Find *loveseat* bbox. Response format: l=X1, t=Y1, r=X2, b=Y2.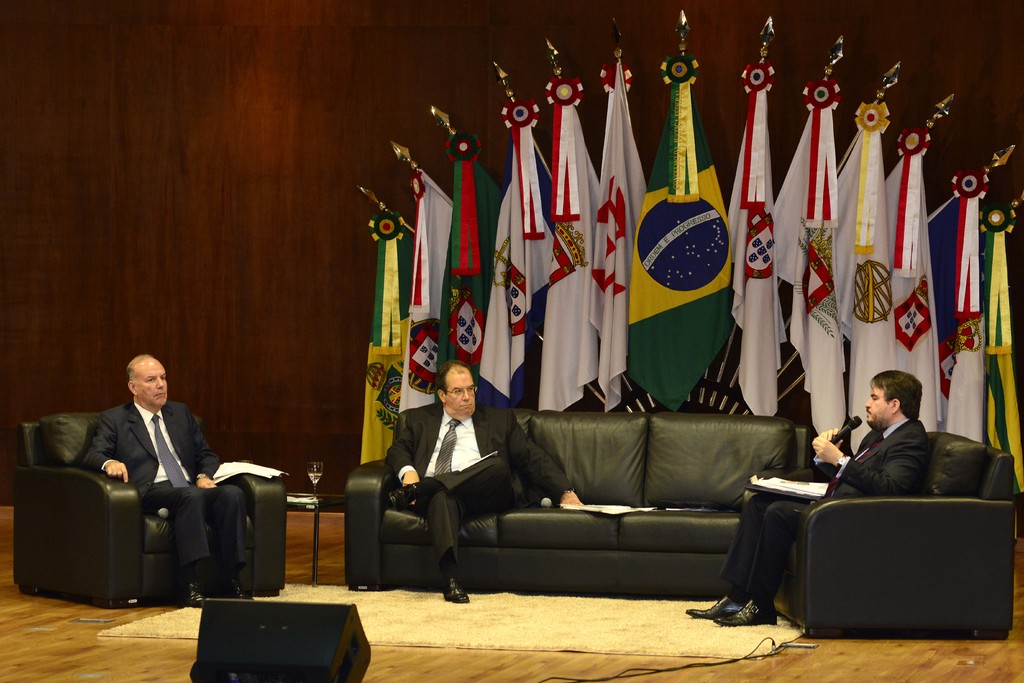
l=716, t=413, r=1023, b=650.
